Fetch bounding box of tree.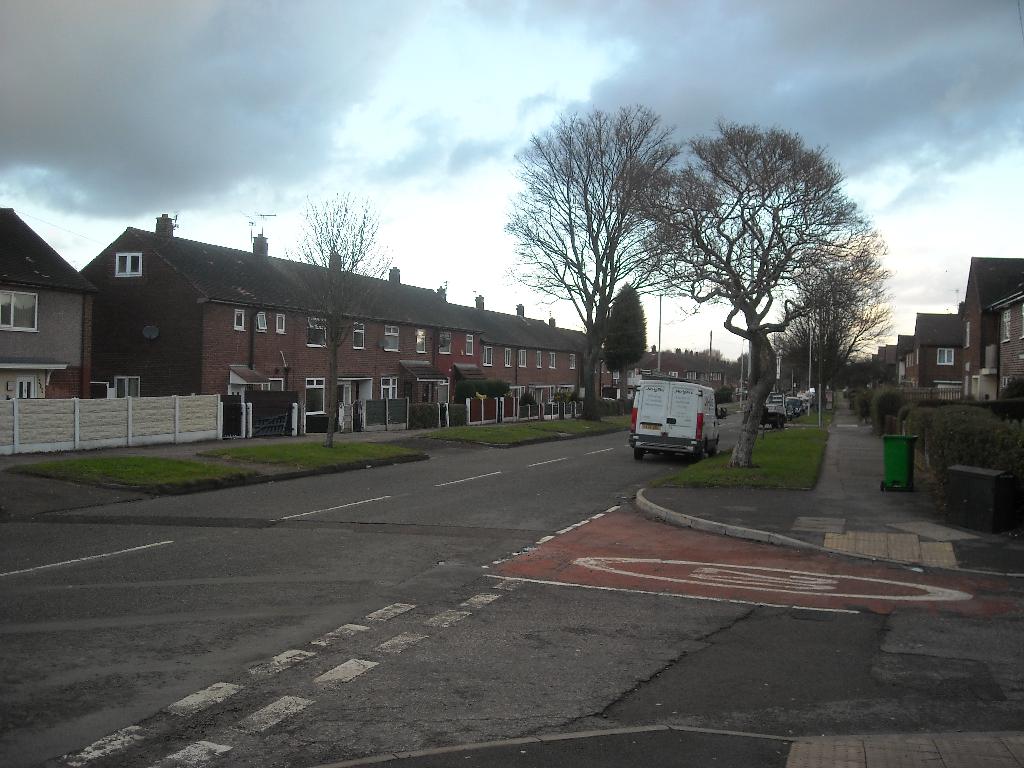
Bbox: Rect(648, 109, 889, 440).
